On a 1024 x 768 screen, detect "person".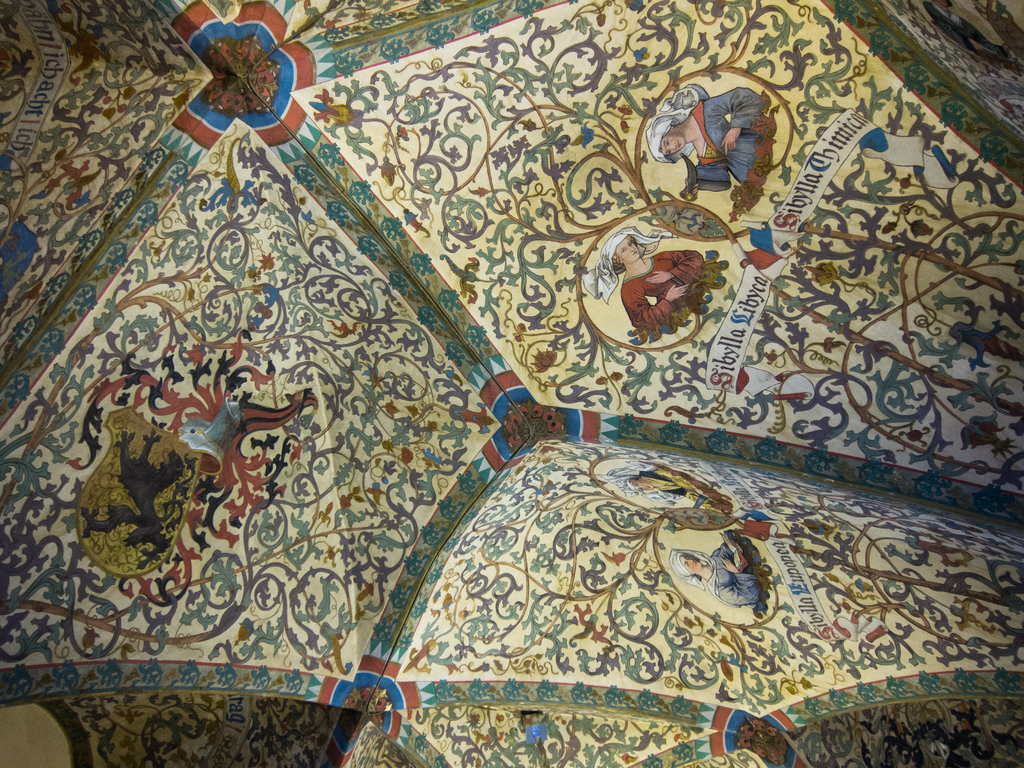
box=[665, 532, 760, 606].
